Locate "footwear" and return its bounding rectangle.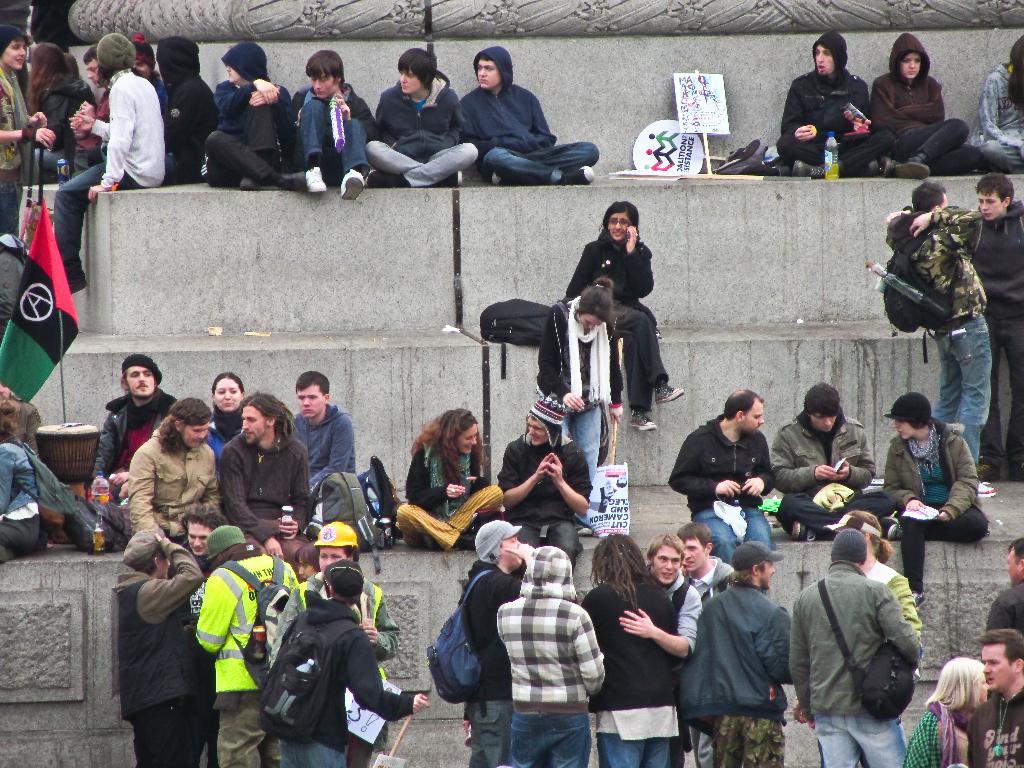
crop(461, 533, 480, 549).
